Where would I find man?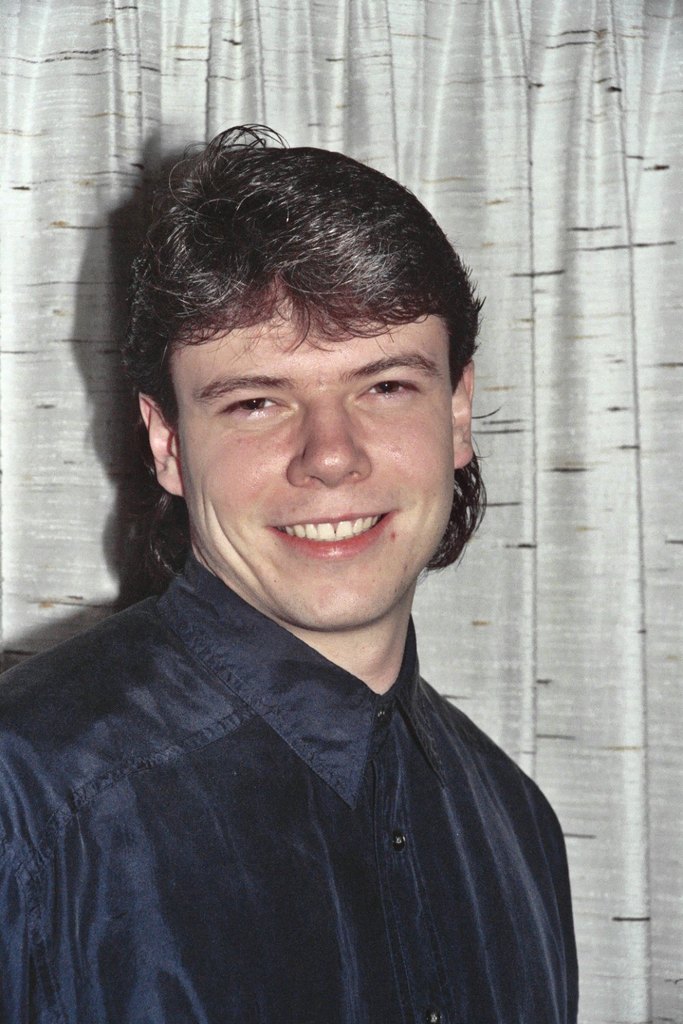
At rect(0, 113, 597, 1018).
